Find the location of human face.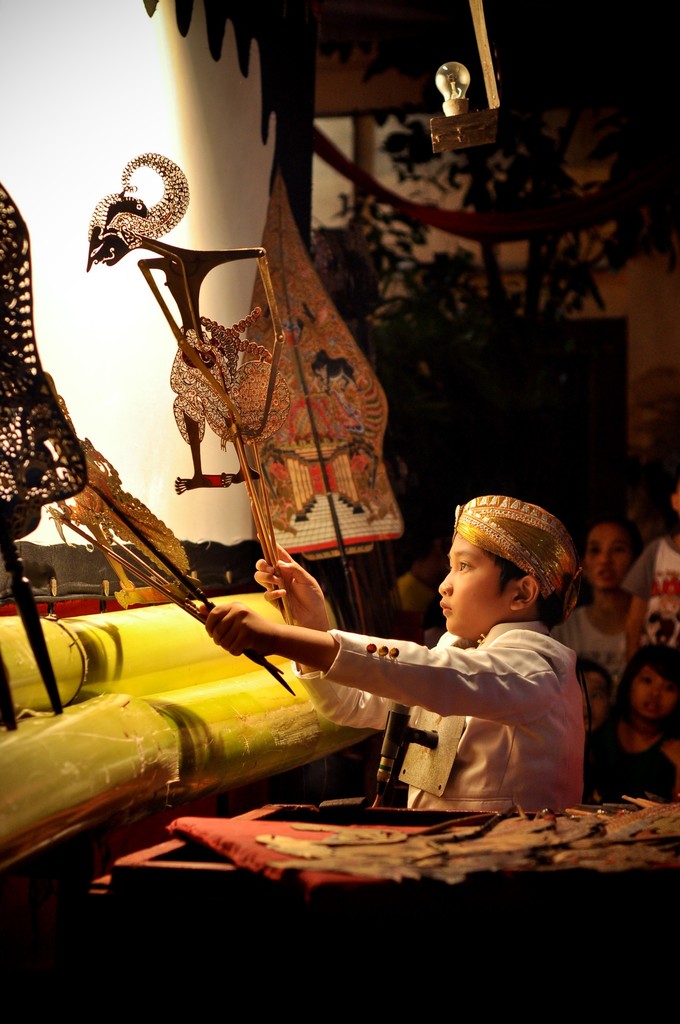
Location: <region>437, 531, 509, 634</region>.
